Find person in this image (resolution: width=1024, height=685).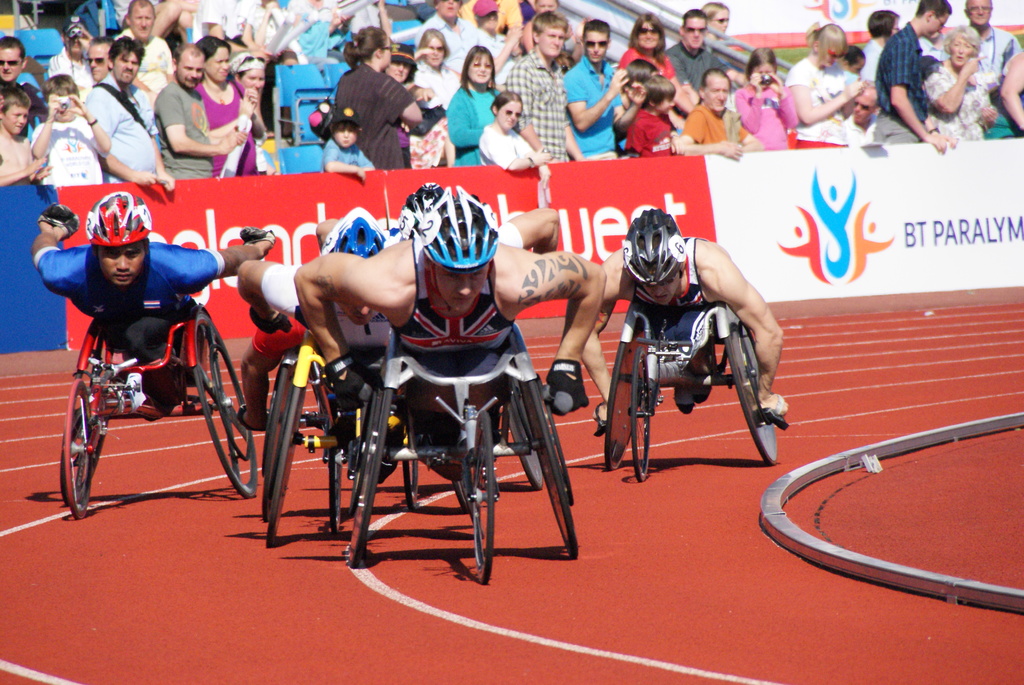
150, 33, 242, 177.
